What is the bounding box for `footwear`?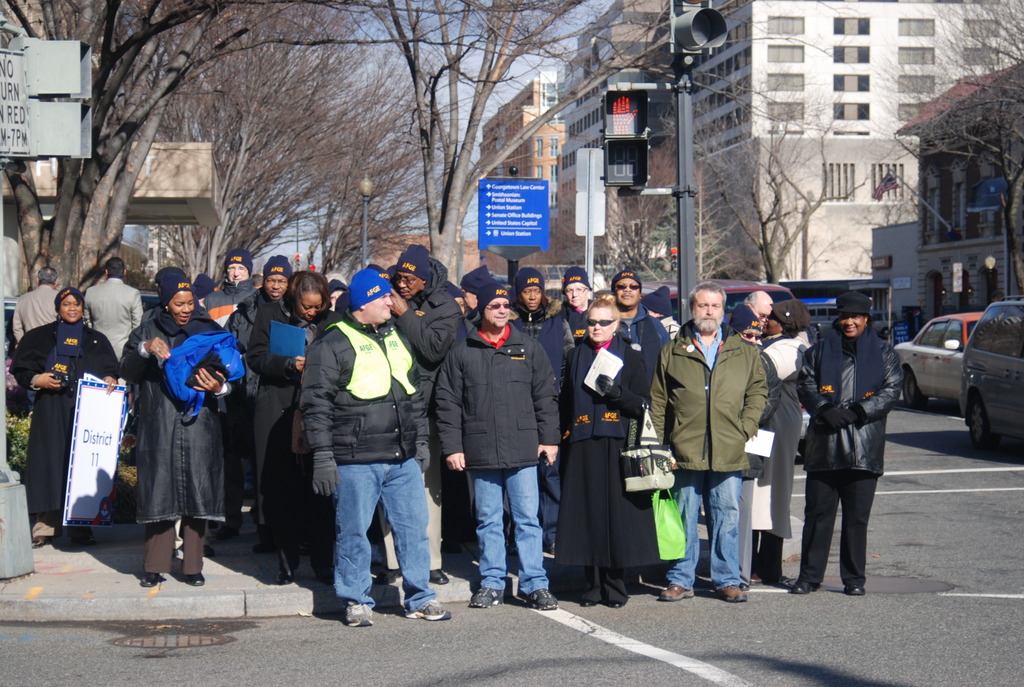
576:590:611:606.
